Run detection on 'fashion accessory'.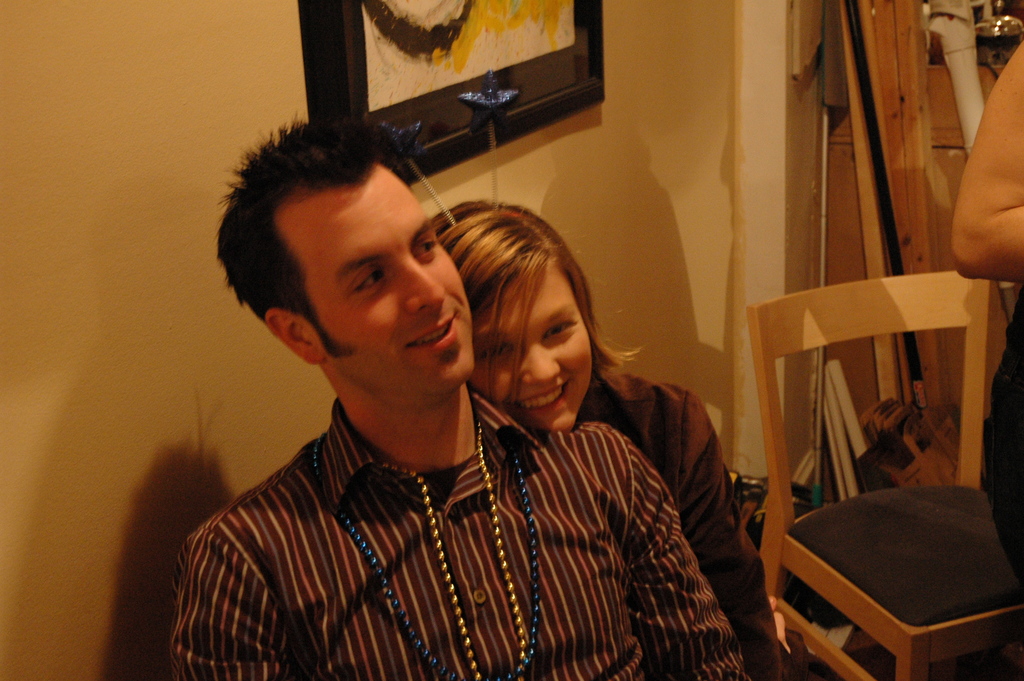
Result: {"left": 372, "top": 414, "right": 530, "bottom": 680}.
